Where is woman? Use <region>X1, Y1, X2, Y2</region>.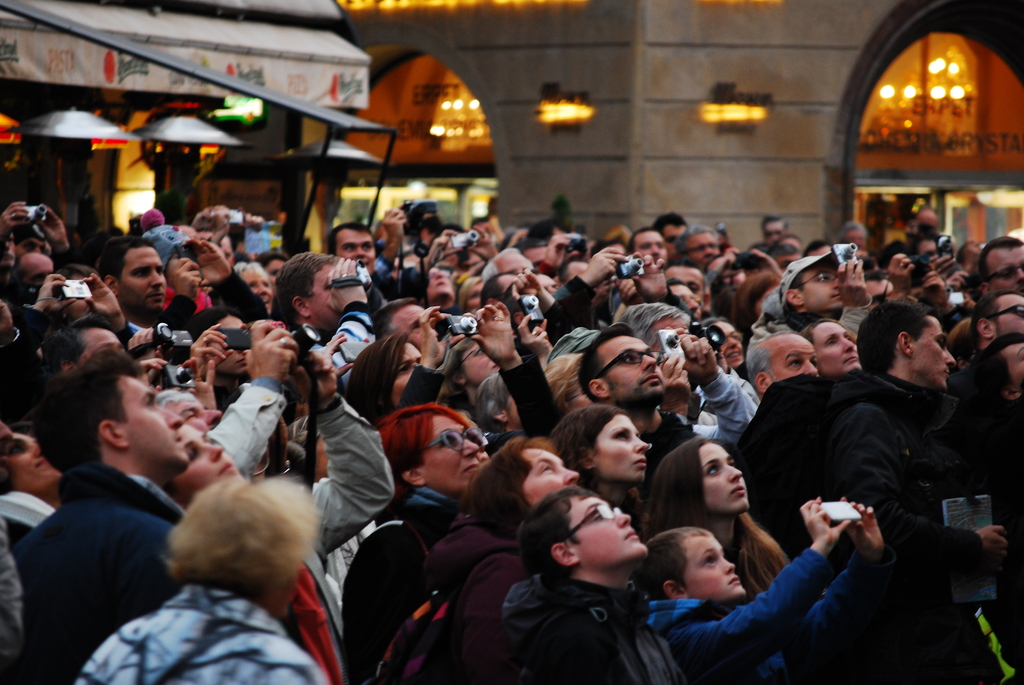
<region>348, 304, 556, 451</region>.
